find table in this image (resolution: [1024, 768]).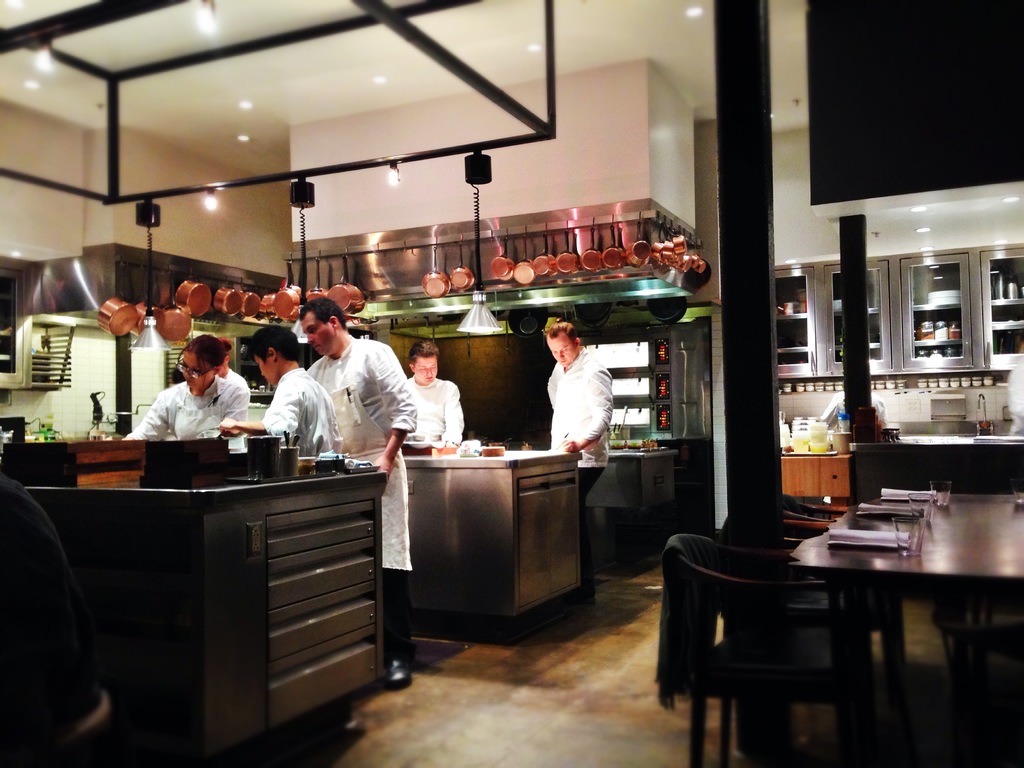
l=22, t=465, r=386, b=767.
